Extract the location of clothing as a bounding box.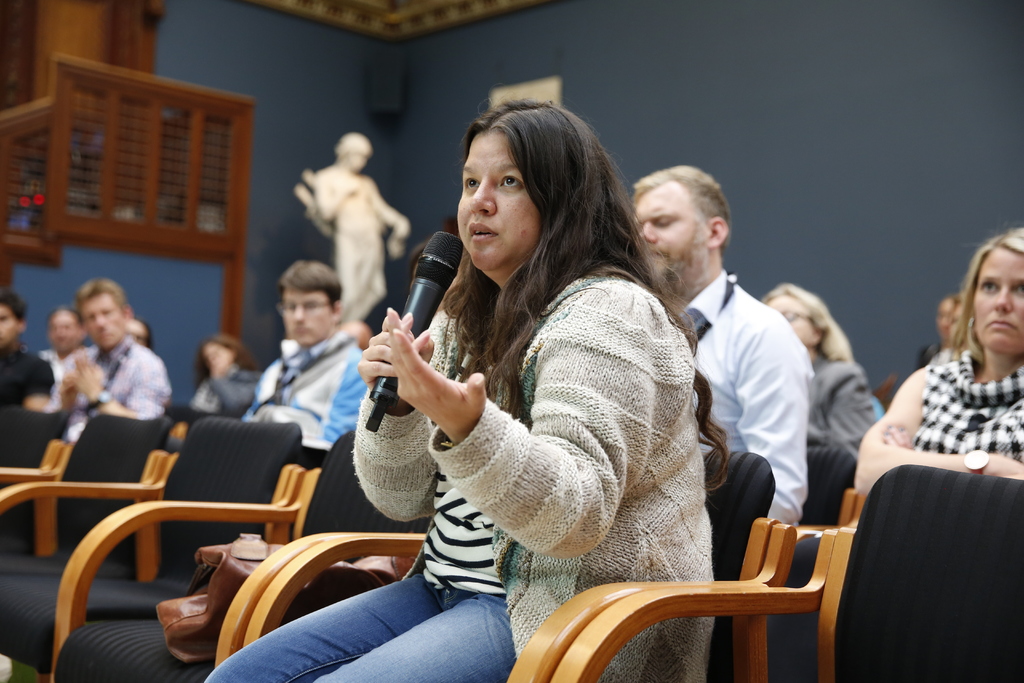
[184, 365, 262, 417].
